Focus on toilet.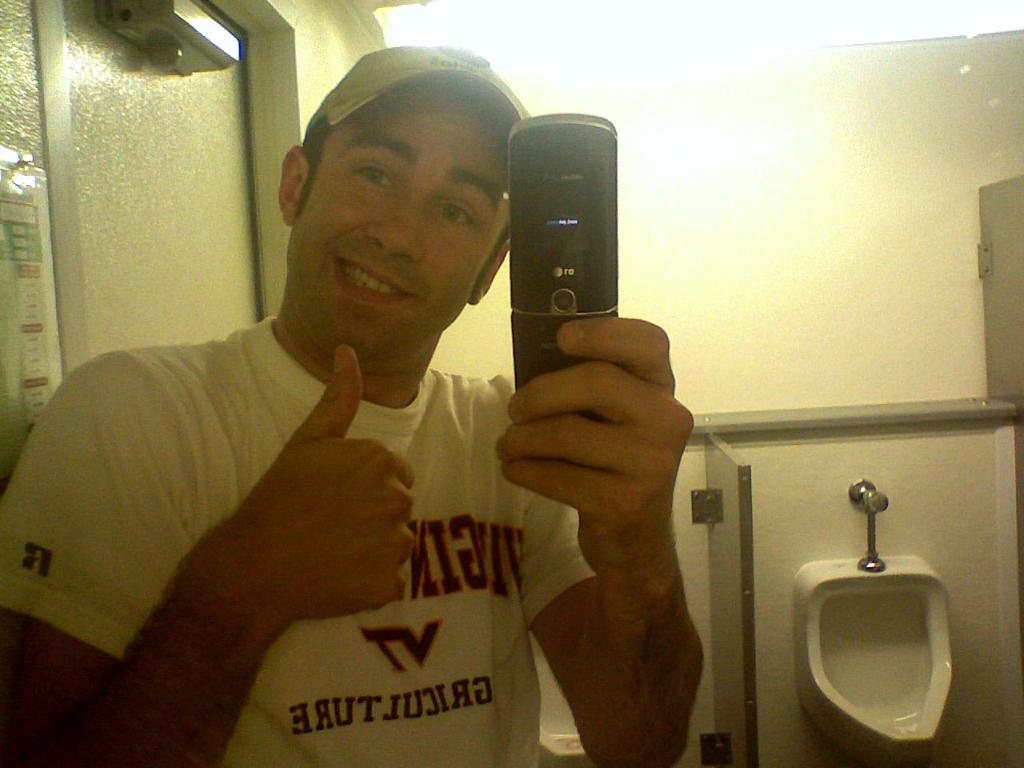
Focused at l=788, t=544, r=974, b=752.
